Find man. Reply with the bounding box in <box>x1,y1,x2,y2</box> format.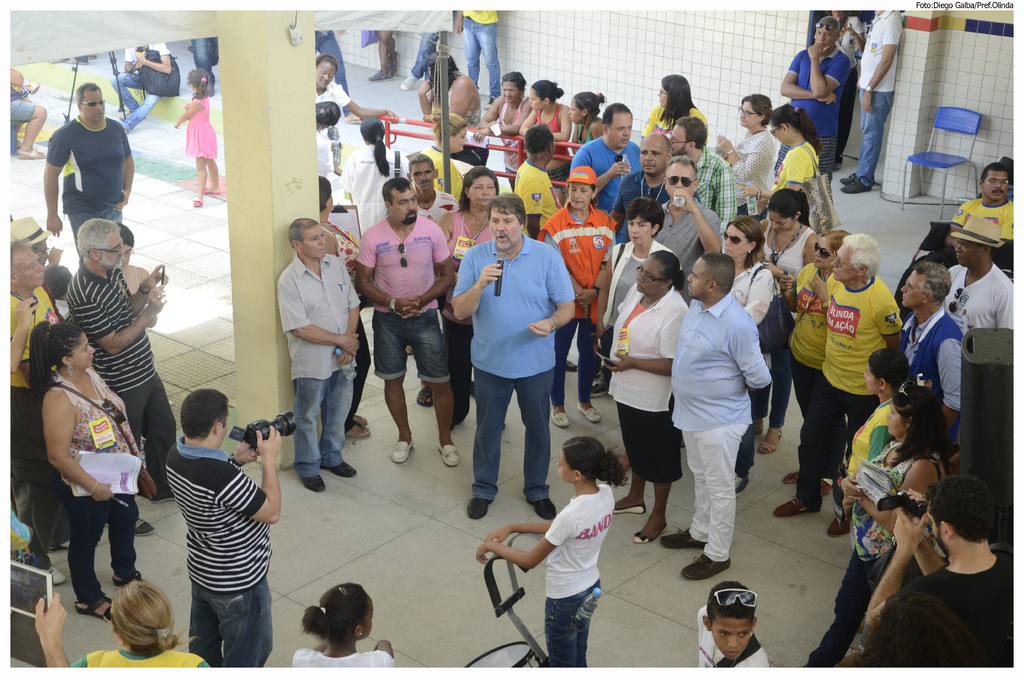
<box>567,104,643,242</box>.
